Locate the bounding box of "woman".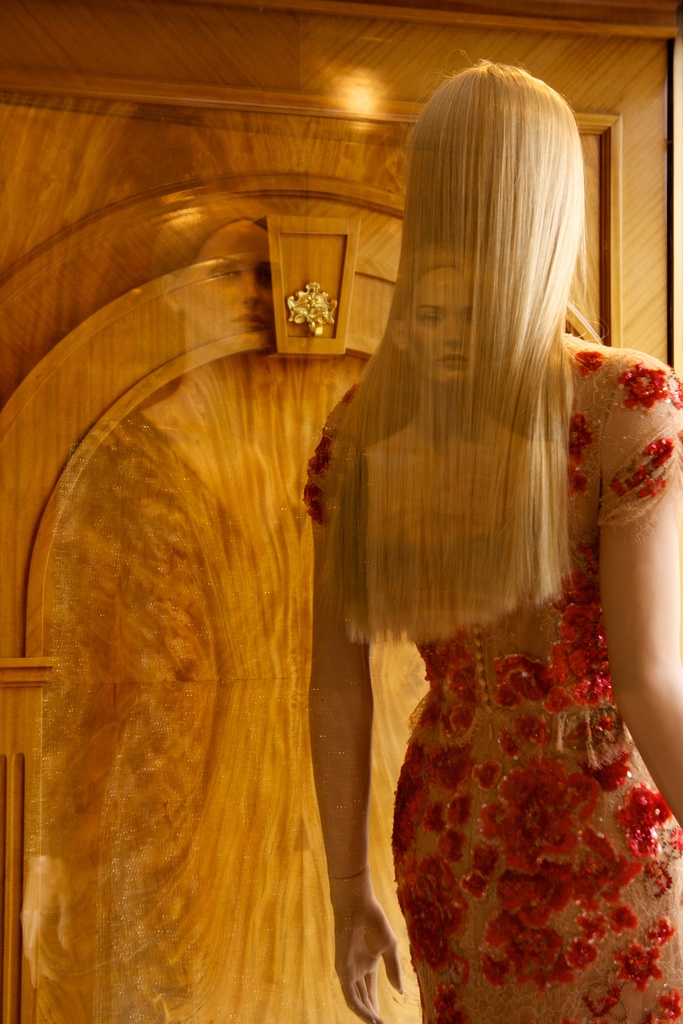
Bounding box: 264/115/632/1023.
